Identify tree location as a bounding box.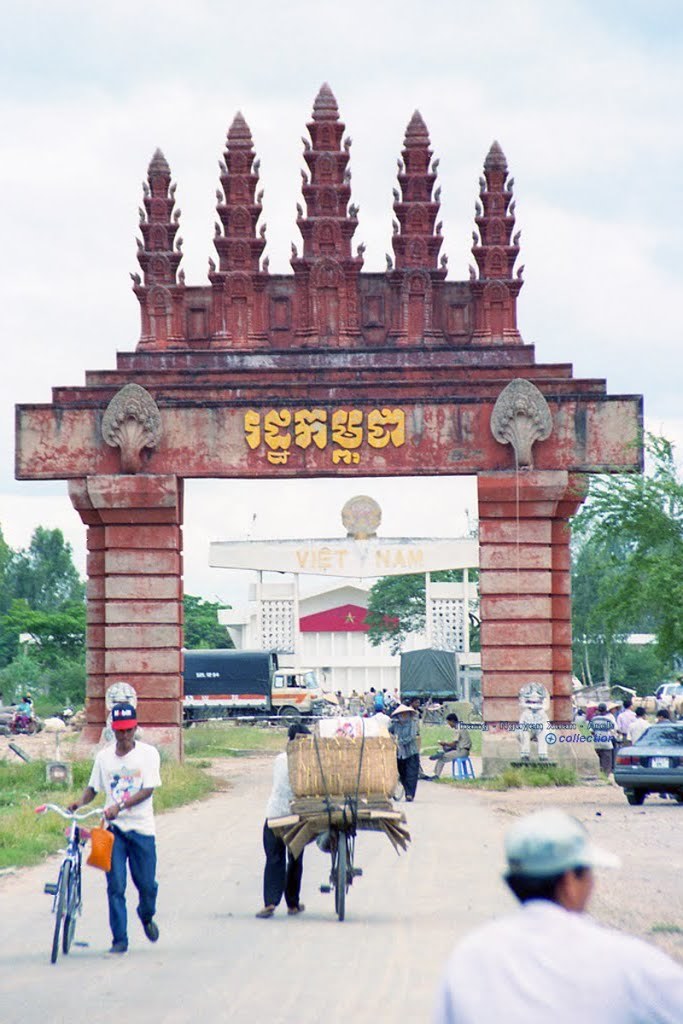
select_region(367, 572, 481, 654).
